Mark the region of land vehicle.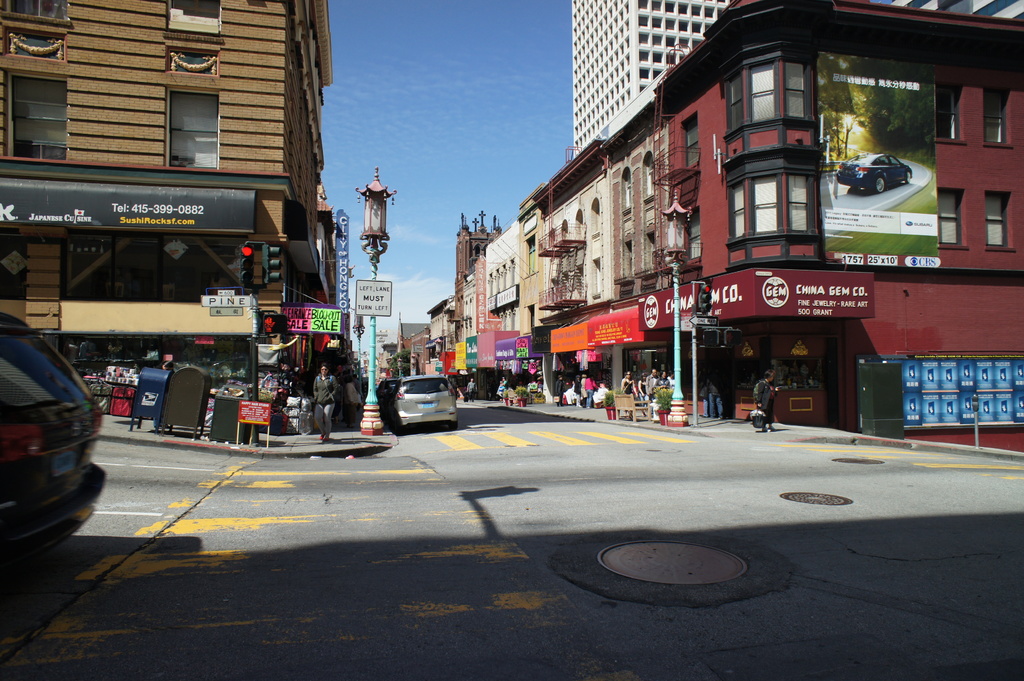
Region: left=380, top=377, right=400, bottom=419.
